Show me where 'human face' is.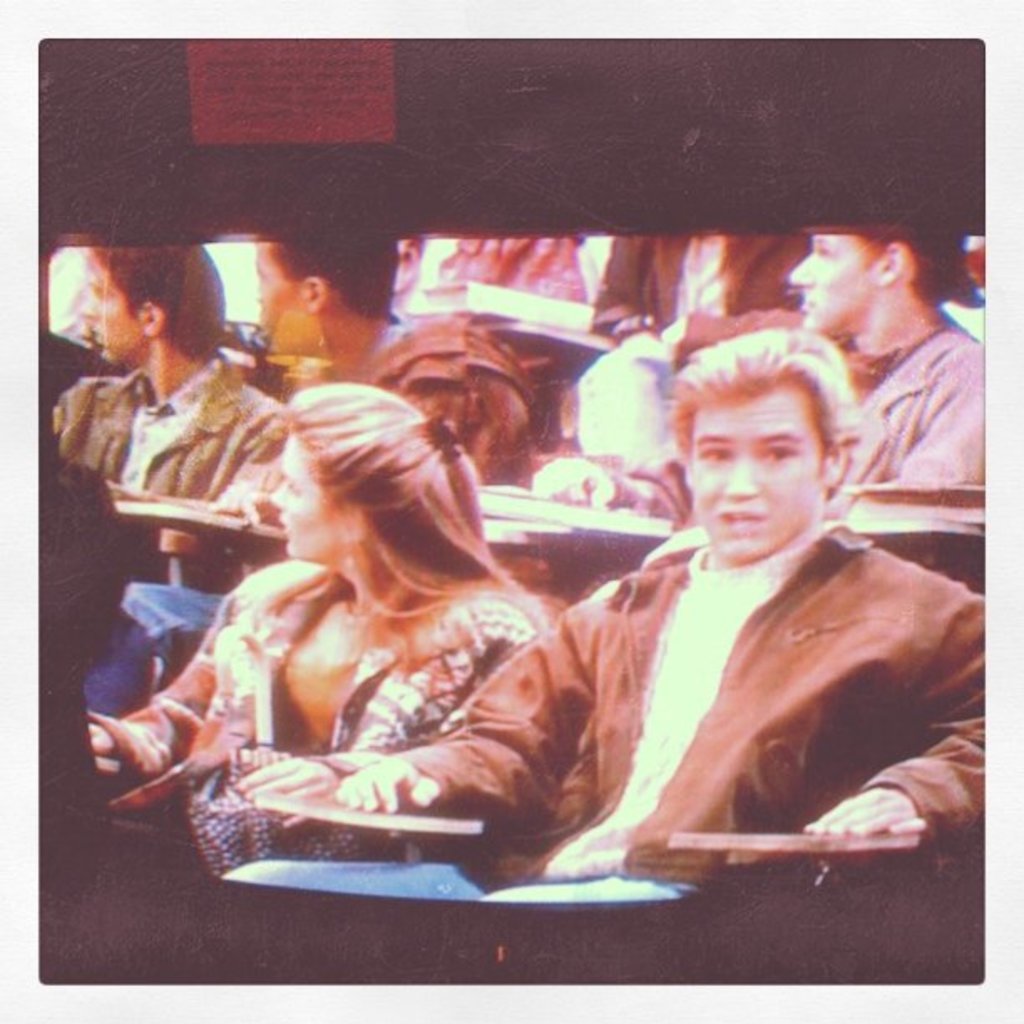
'human face' is at crop(82, 273, 147, 366).
